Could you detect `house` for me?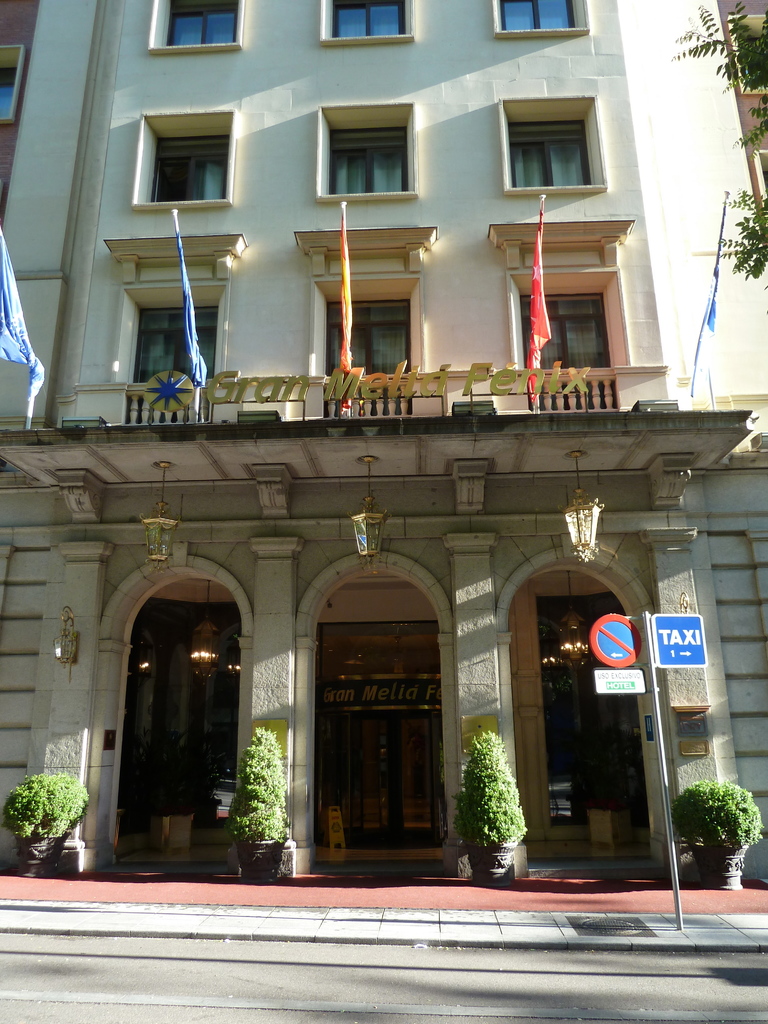
Detection result: {"x1": 28, "y1": 3, "x2": 739, "y2": 908}.
